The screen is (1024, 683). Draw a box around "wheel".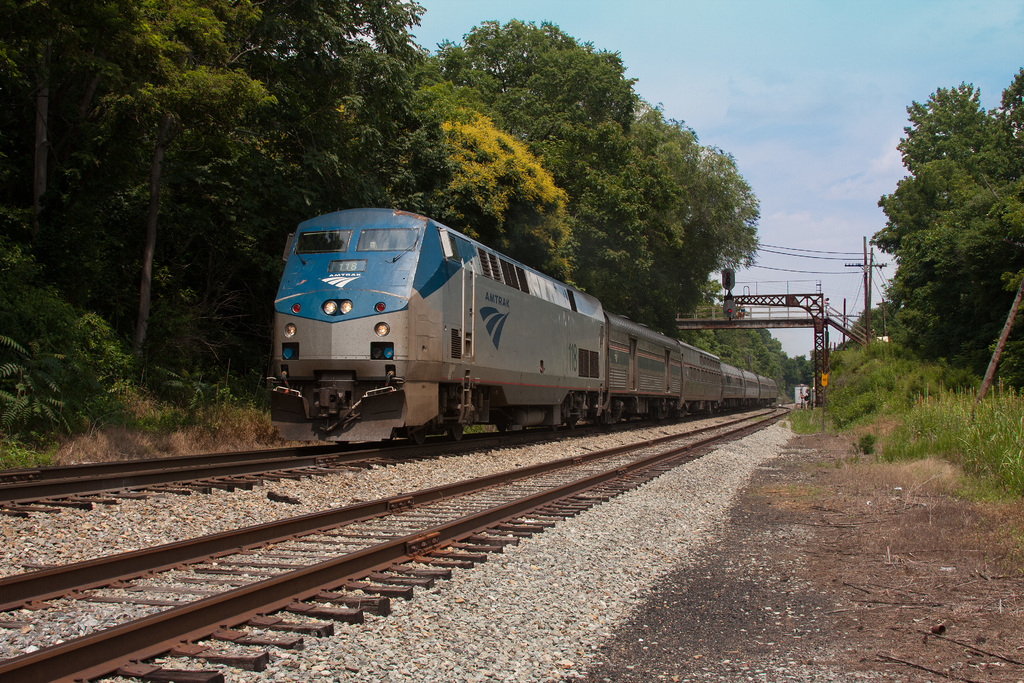
495:414:515:432.
